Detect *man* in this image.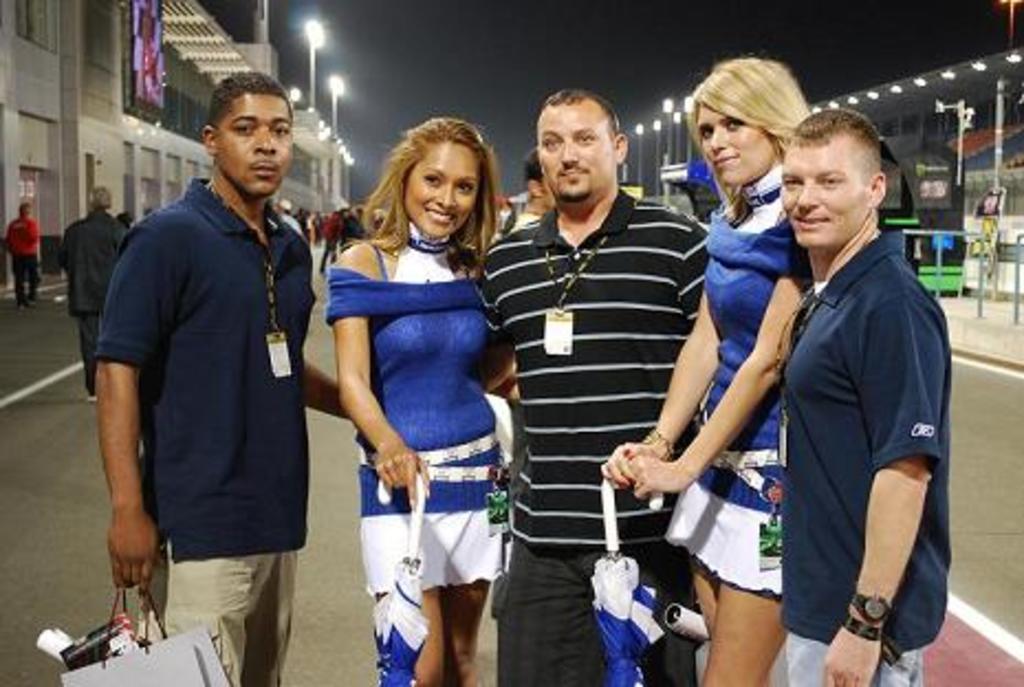
Detection: bbox=(115, 209, 134, 233).
